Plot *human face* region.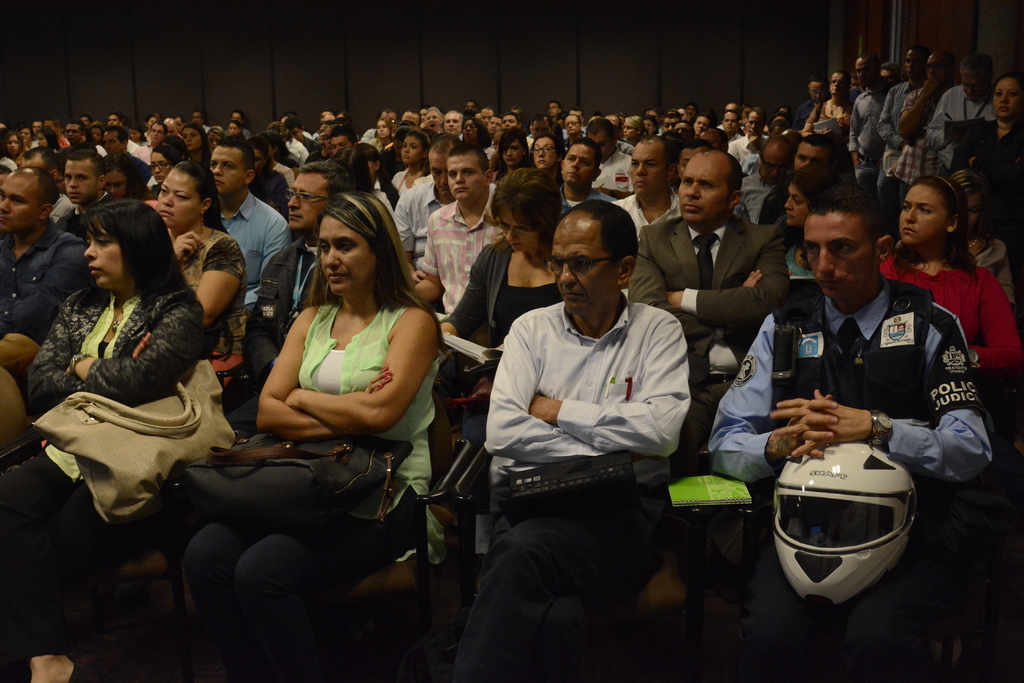
Plotted at crop(63, 159, 95, 207).
